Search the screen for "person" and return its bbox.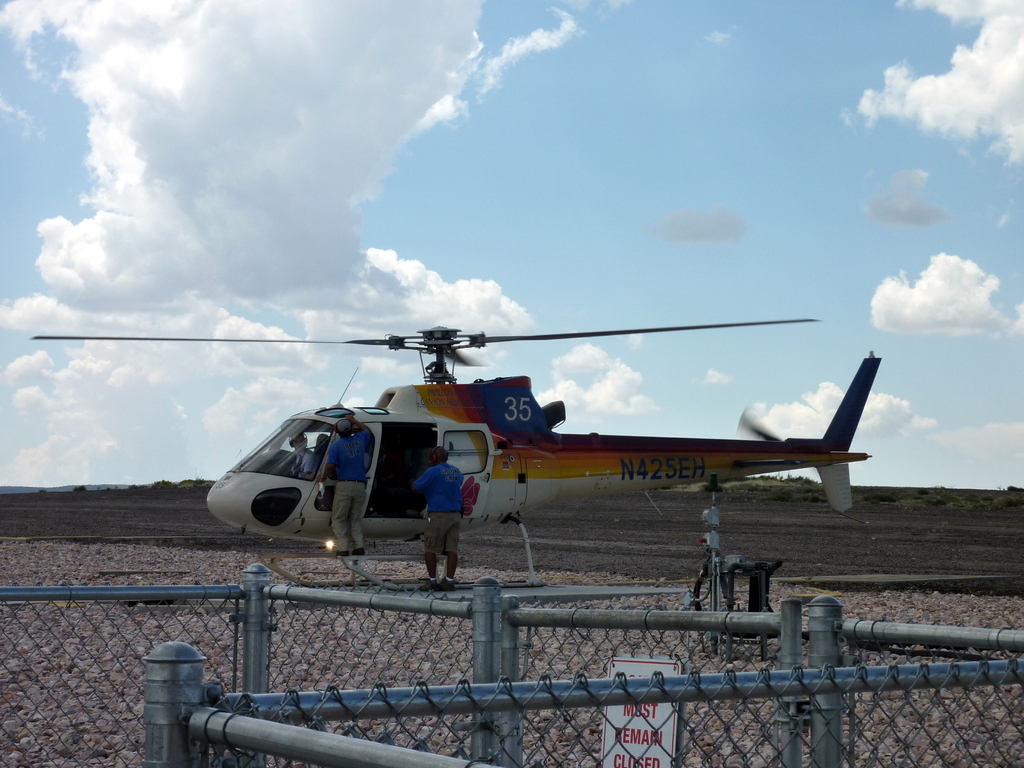
Found: [x1=324, y1=408, x2=376, y2=557].
